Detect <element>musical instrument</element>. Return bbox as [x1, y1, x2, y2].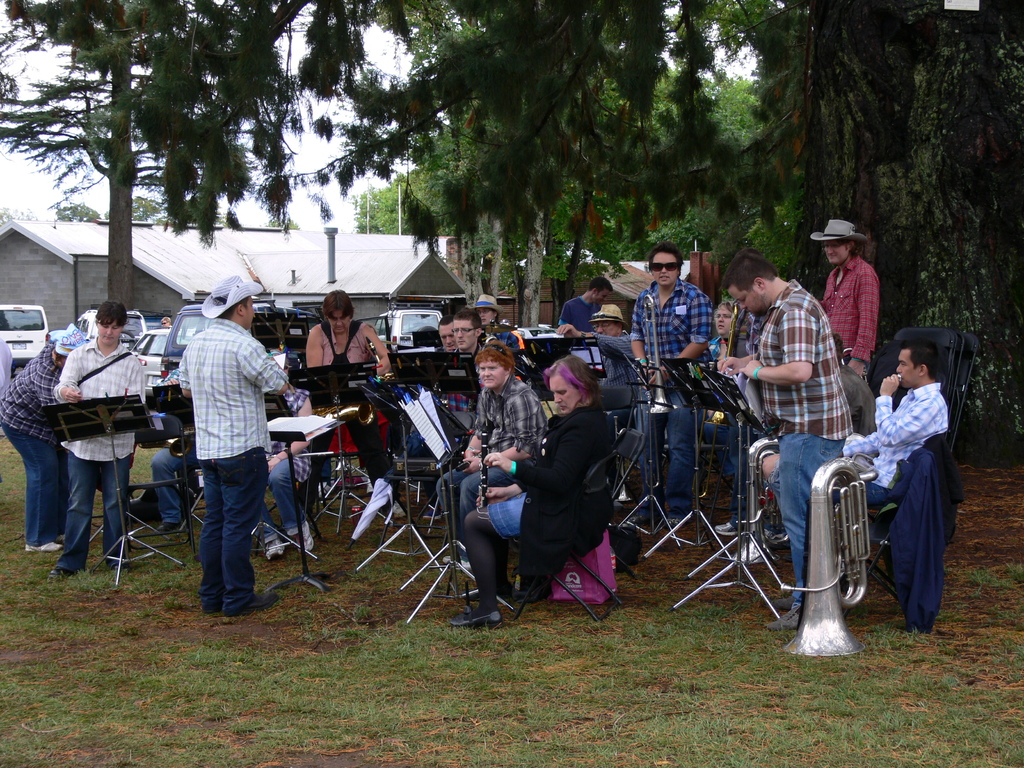
[309, 392, 381, 438].
